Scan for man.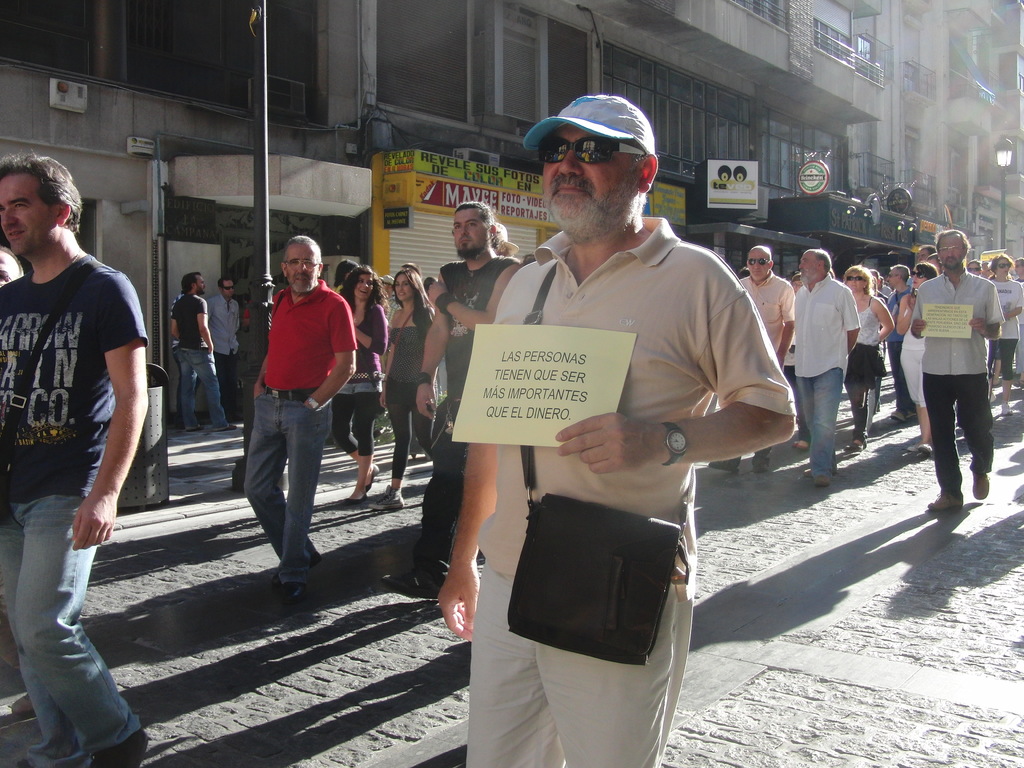
Scan result: bbox=(437, 94, 796, 767).
